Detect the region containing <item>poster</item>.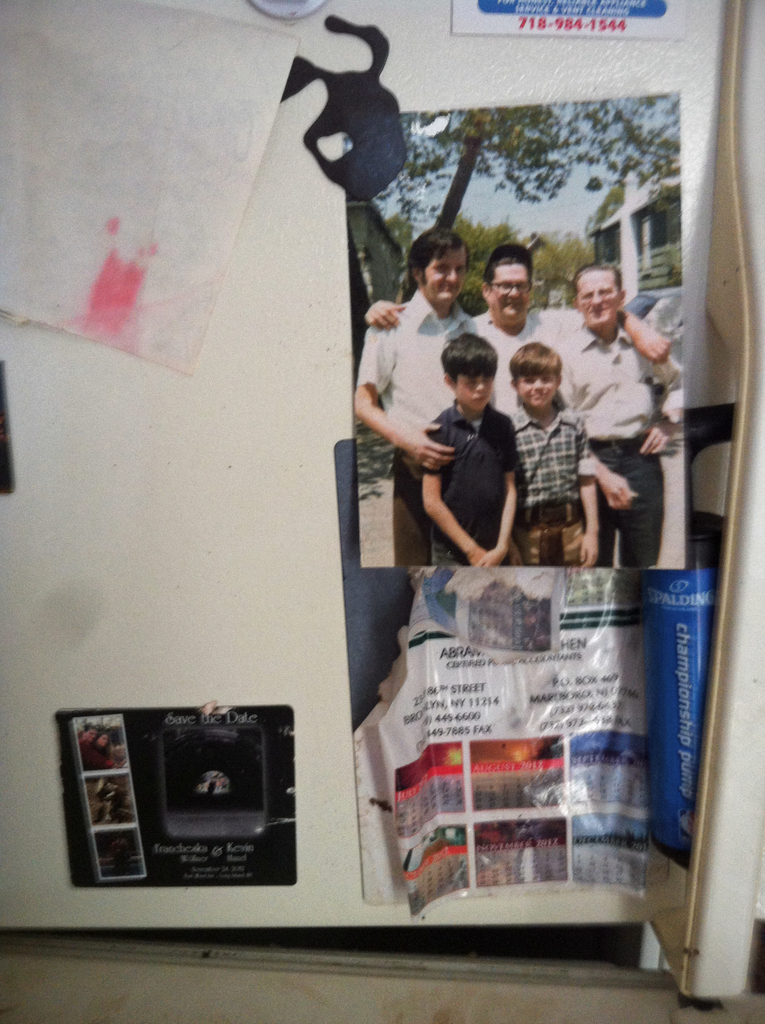
335, 406, 741, 910.
